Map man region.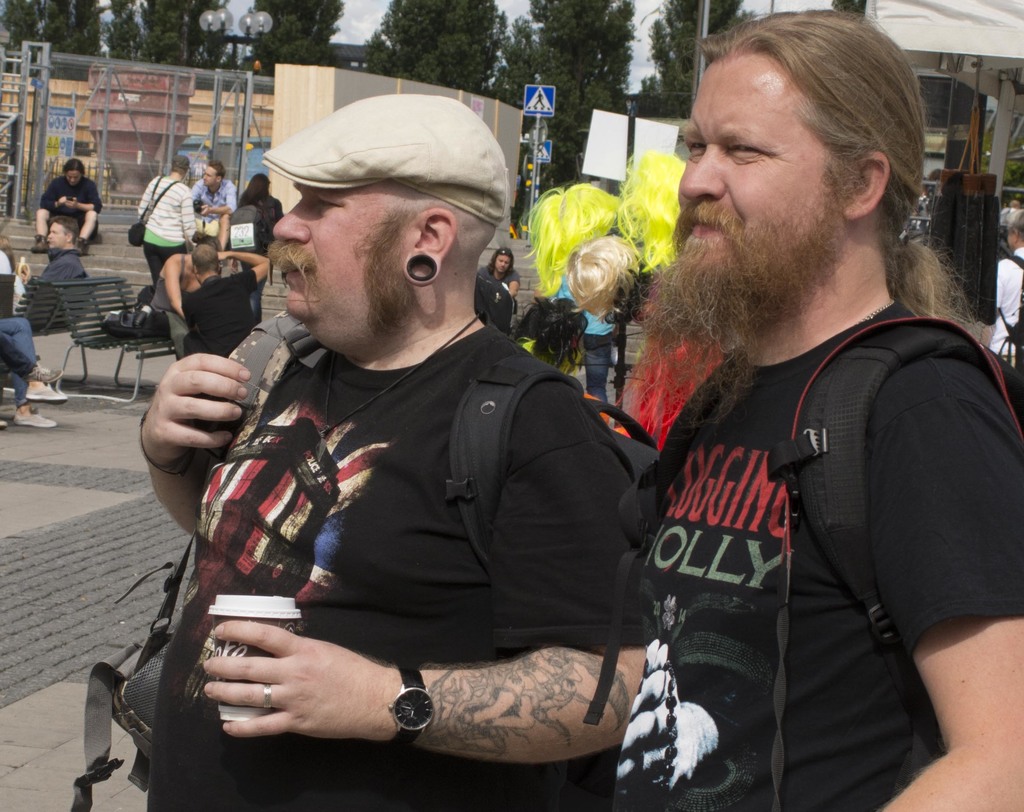
Mapped to box(546, 10, 1023, 811).
